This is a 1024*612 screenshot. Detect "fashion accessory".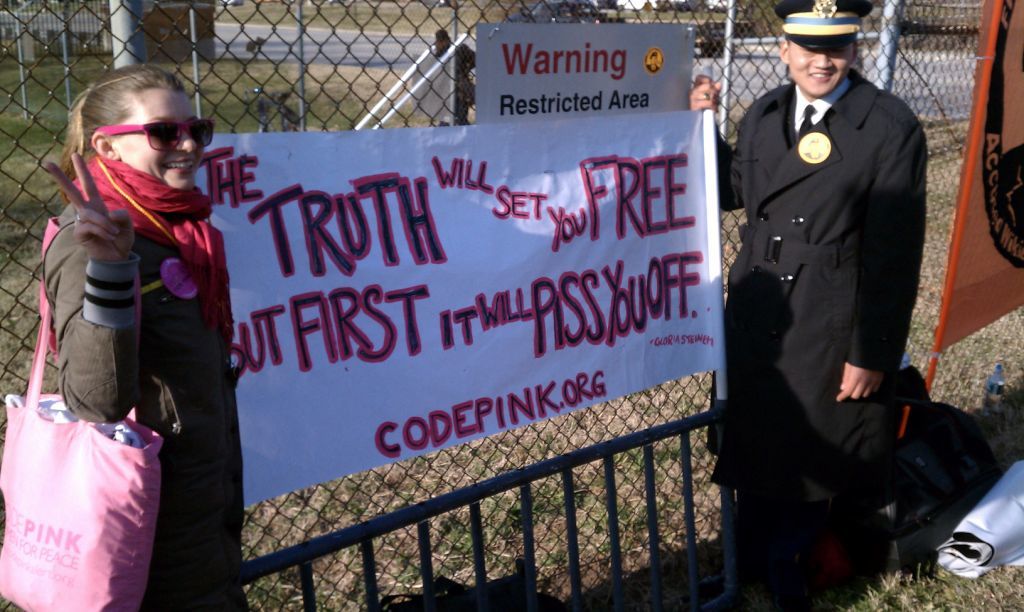
98 120 213 149.
